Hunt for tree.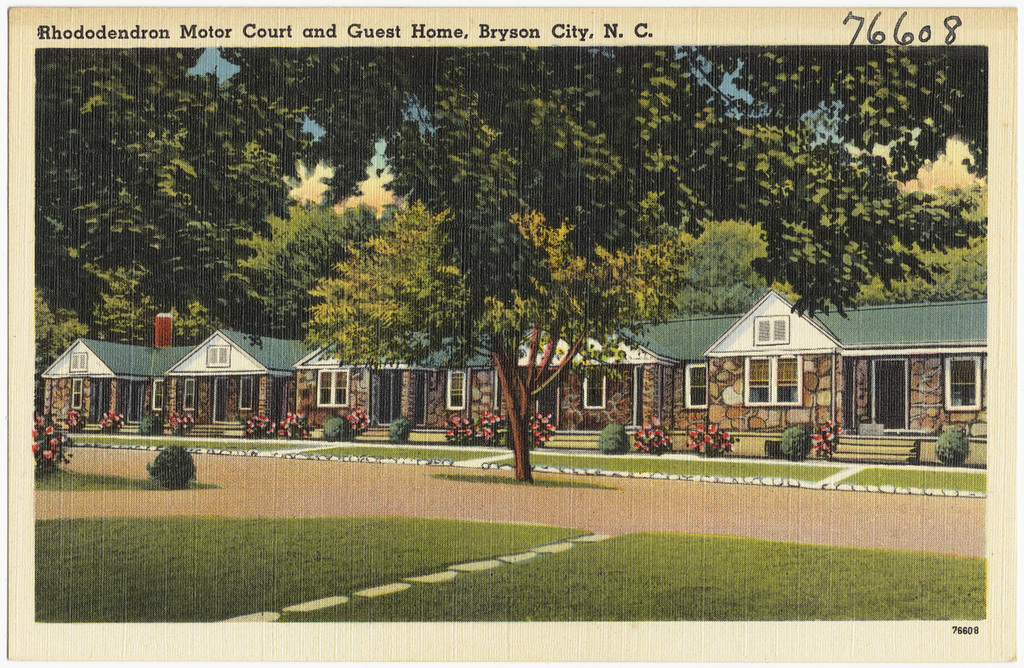
Hunted down at [x1=31, y1=289, x2=87, y2=383].
